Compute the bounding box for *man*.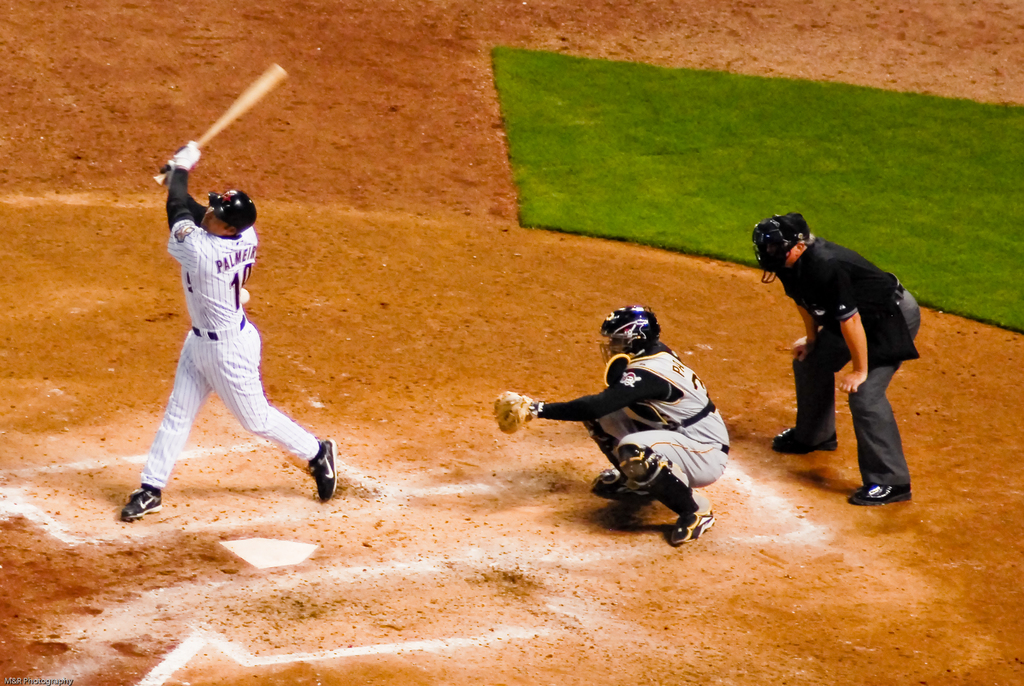
region(124, 140, 340, 520).
